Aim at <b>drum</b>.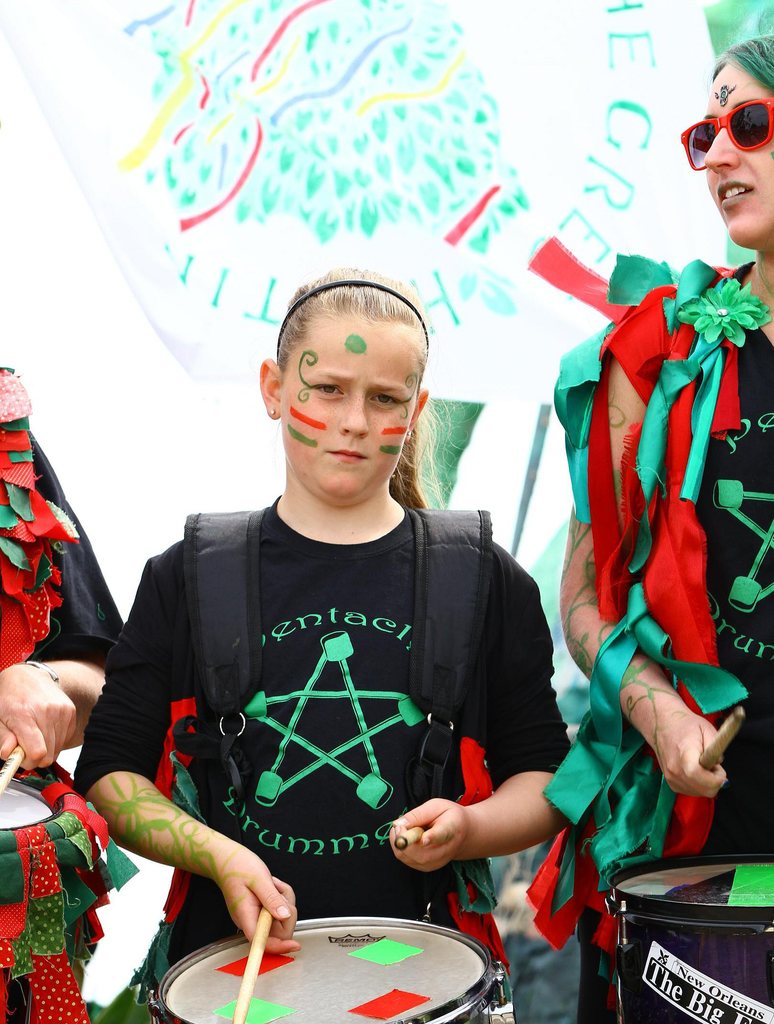
Aimed at 111/889/527/1000.
